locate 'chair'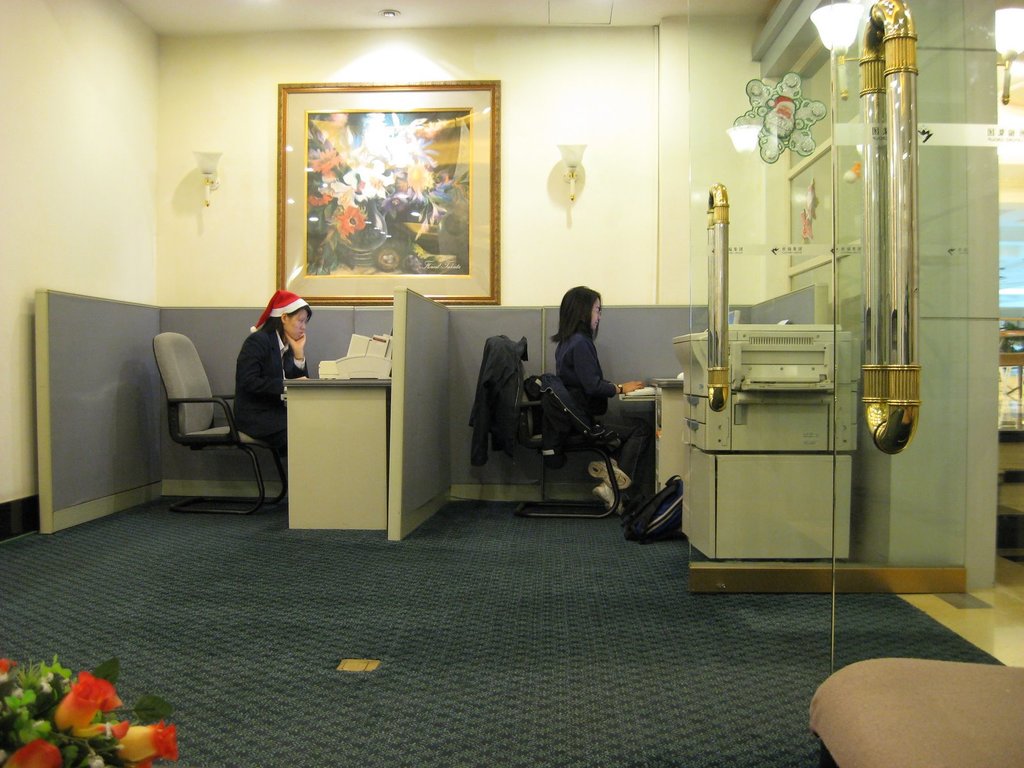
bbox(485, 332, 627, 509)
